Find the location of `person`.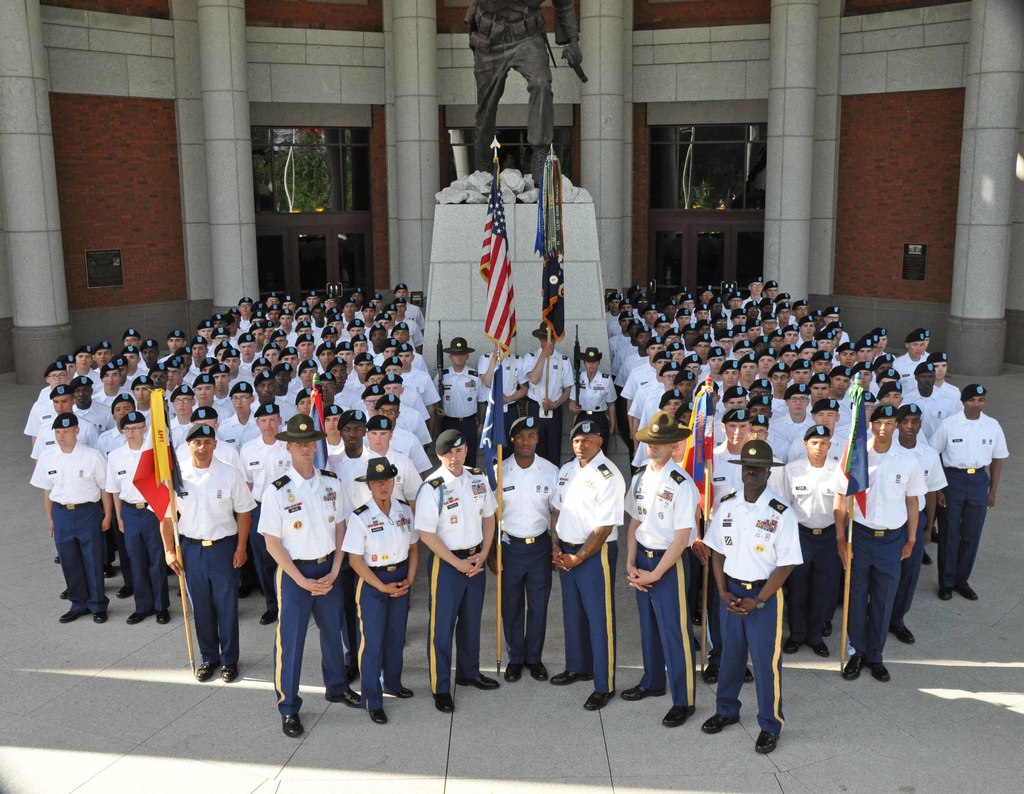
Location: 895 364 961 565.
